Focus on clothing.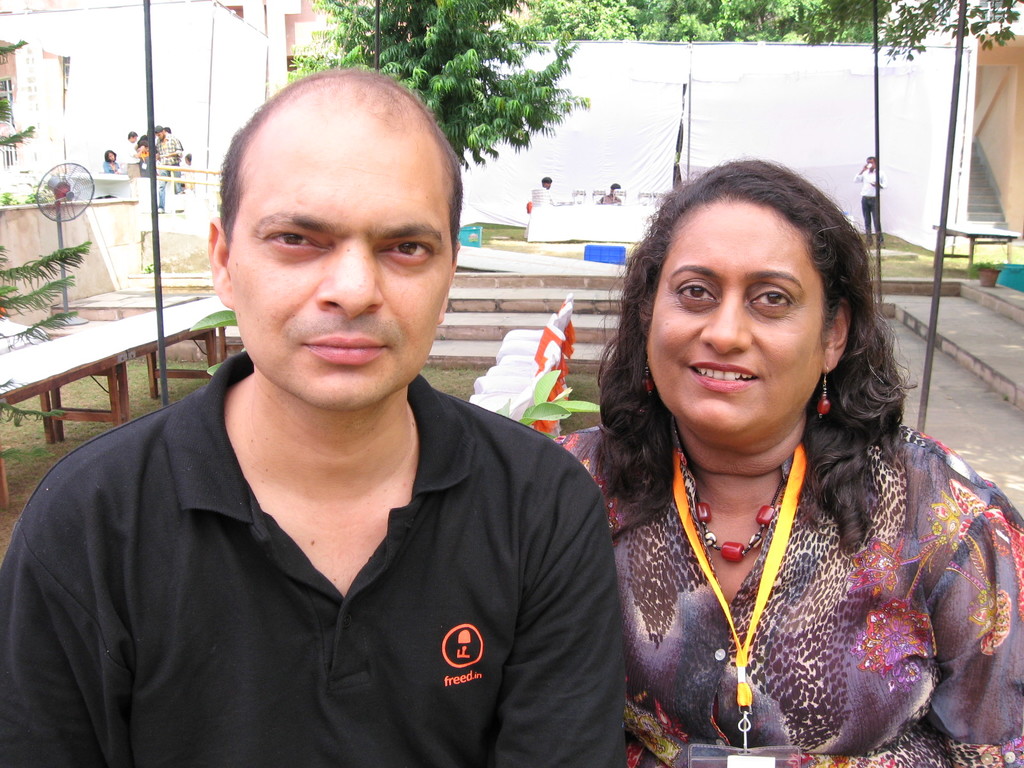
Focused at bbox=(854, 163, 884, 236).
